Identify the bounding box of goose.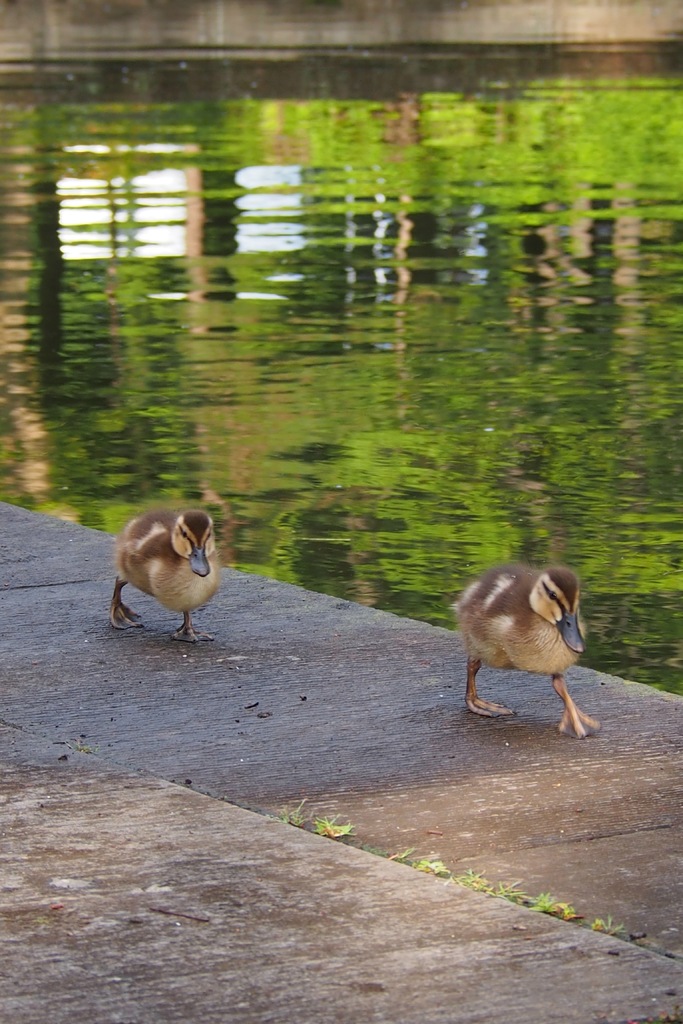
l=101, t=498, r=242, b=654.
